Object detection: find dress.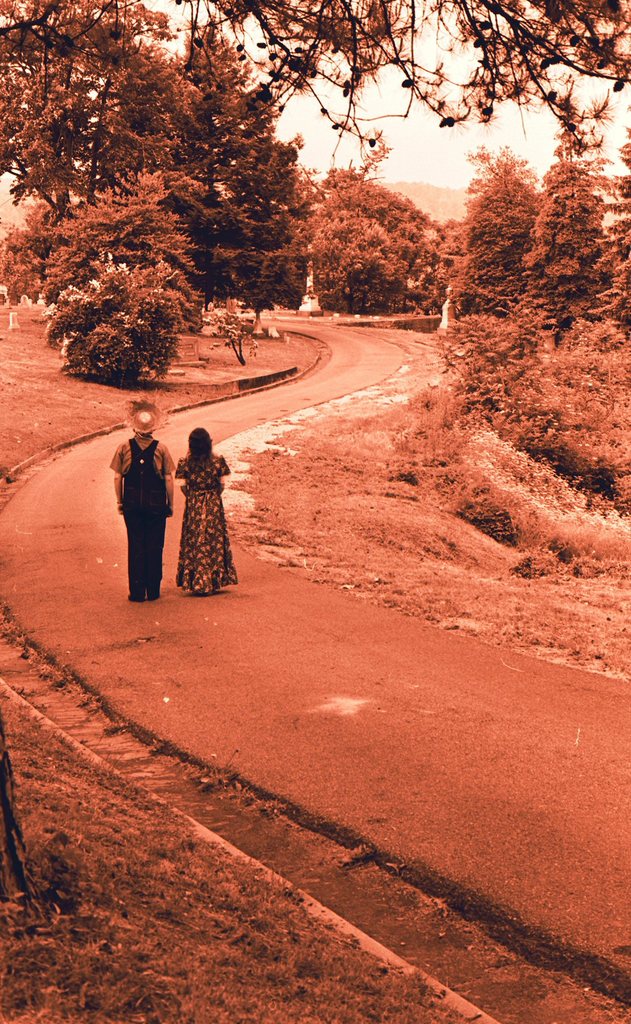
177,449,240,600.
